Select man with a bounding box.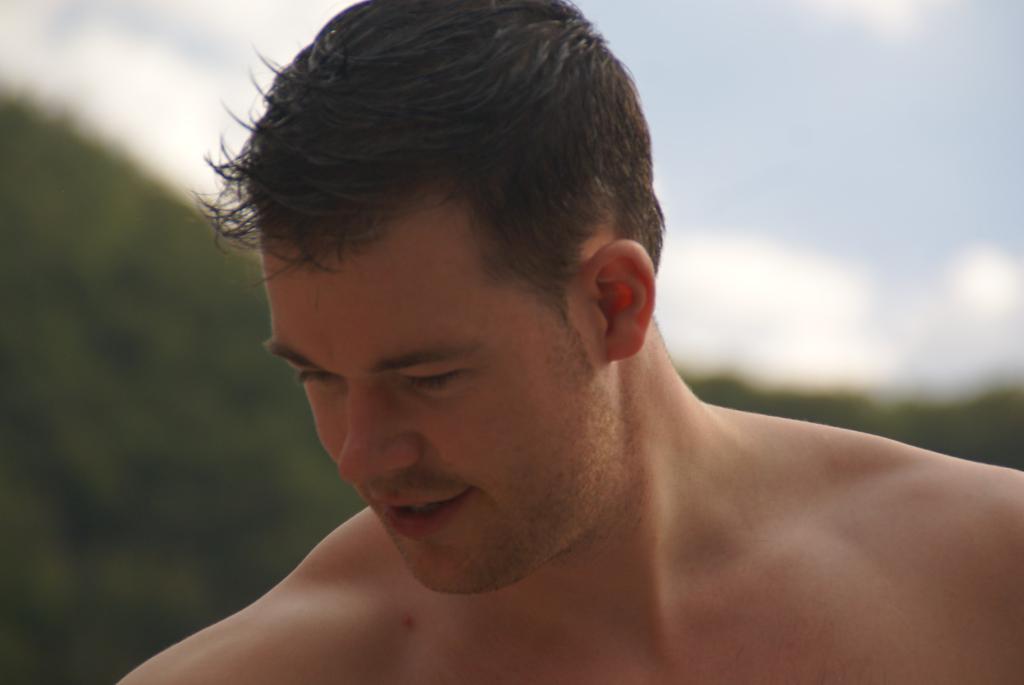
x1=115 y1=0 x2=1023 y2=684.
